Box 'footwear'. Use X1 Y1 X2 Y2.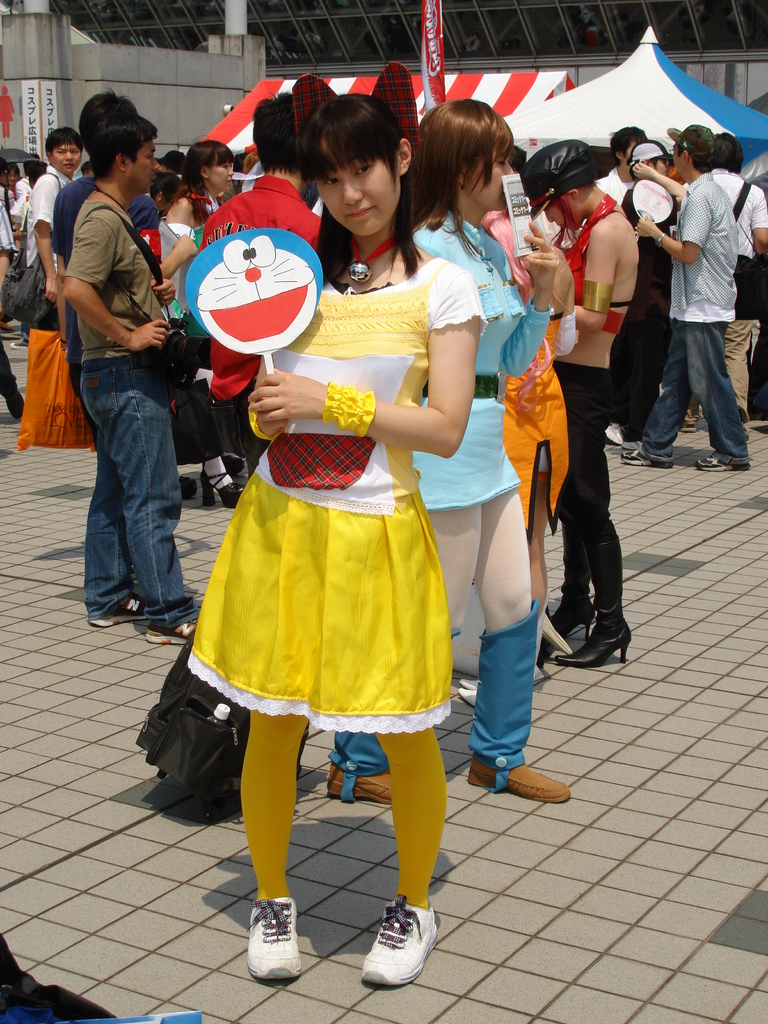
468 758 572 799.
